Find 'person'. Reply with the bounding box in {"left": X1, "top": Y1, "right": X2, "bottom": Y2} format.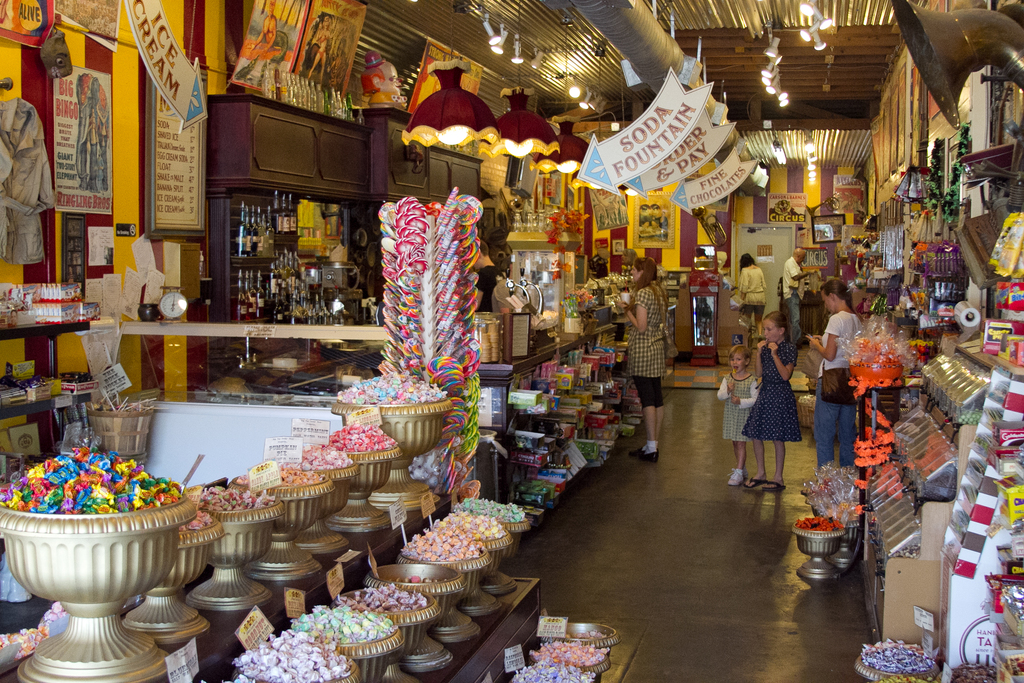
{"left": 614, "top": 256, "right": 668, "bottom": 459}.
